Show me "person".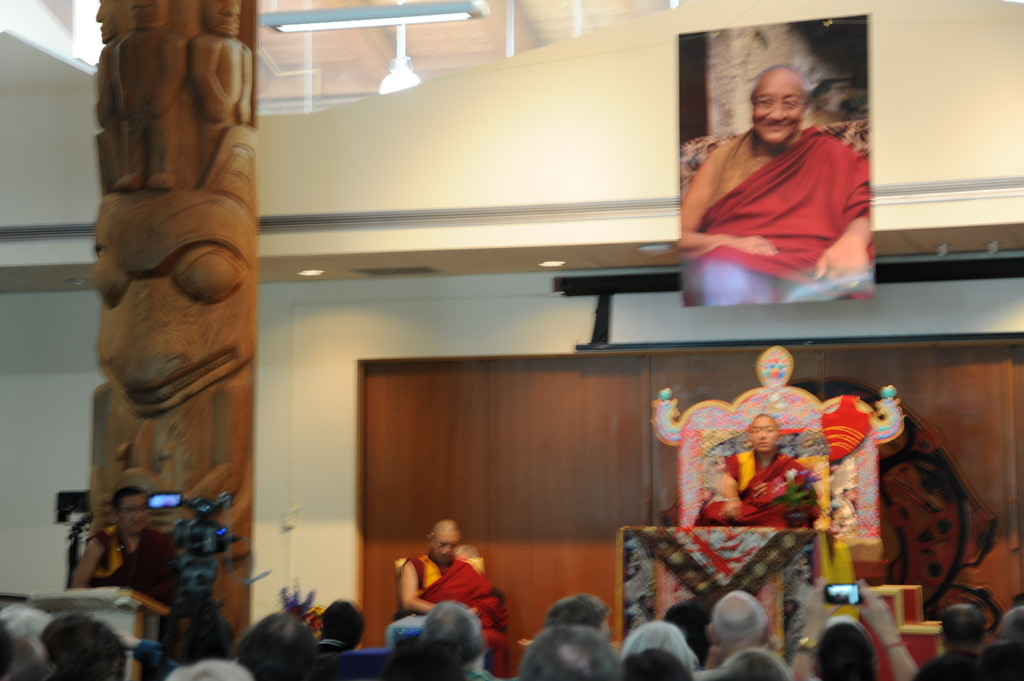
"person" is here: bbox=[157, 598, 246, 680].
